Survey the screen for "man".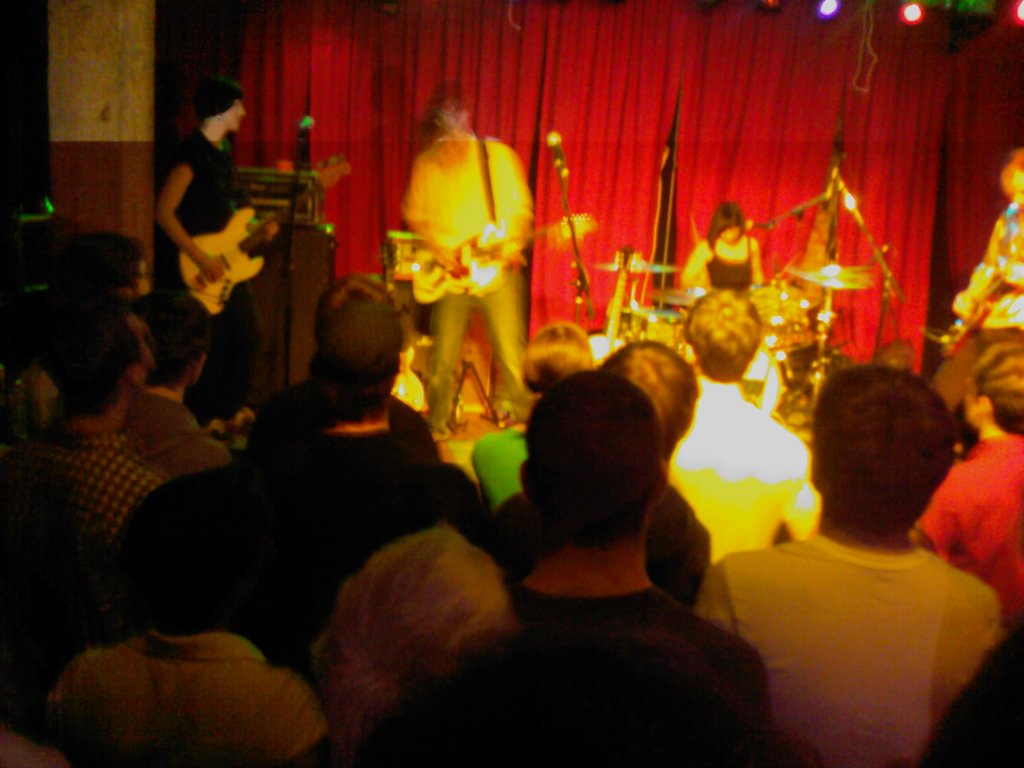
Survey found: select_region(665, 291, 812, 570).
